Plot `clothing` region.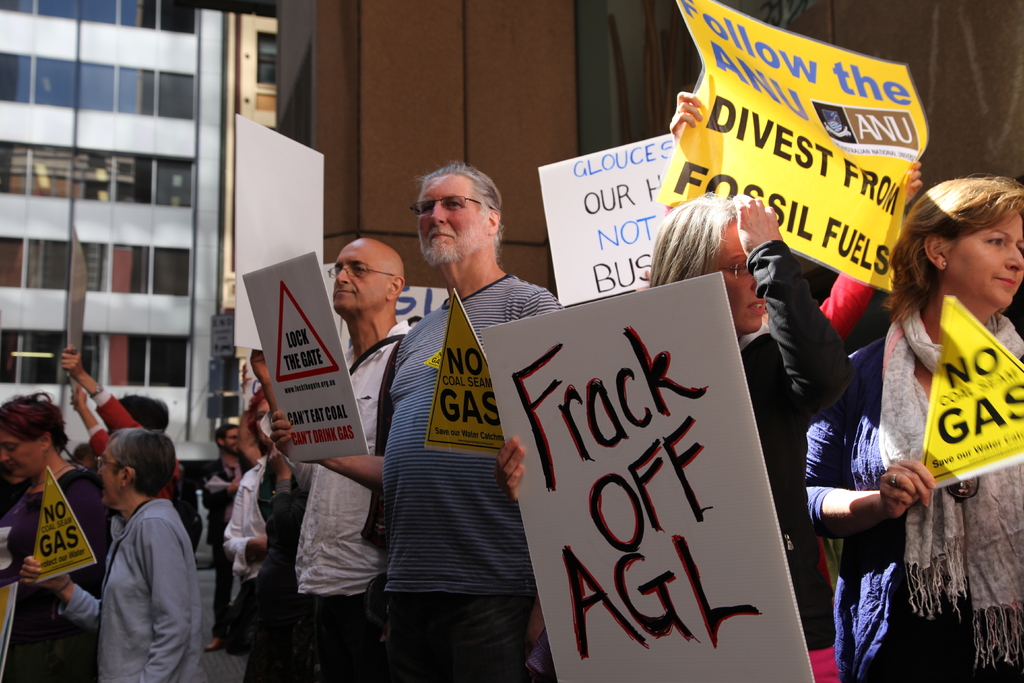
Plotted at detection(0, 464, 114, 682).
